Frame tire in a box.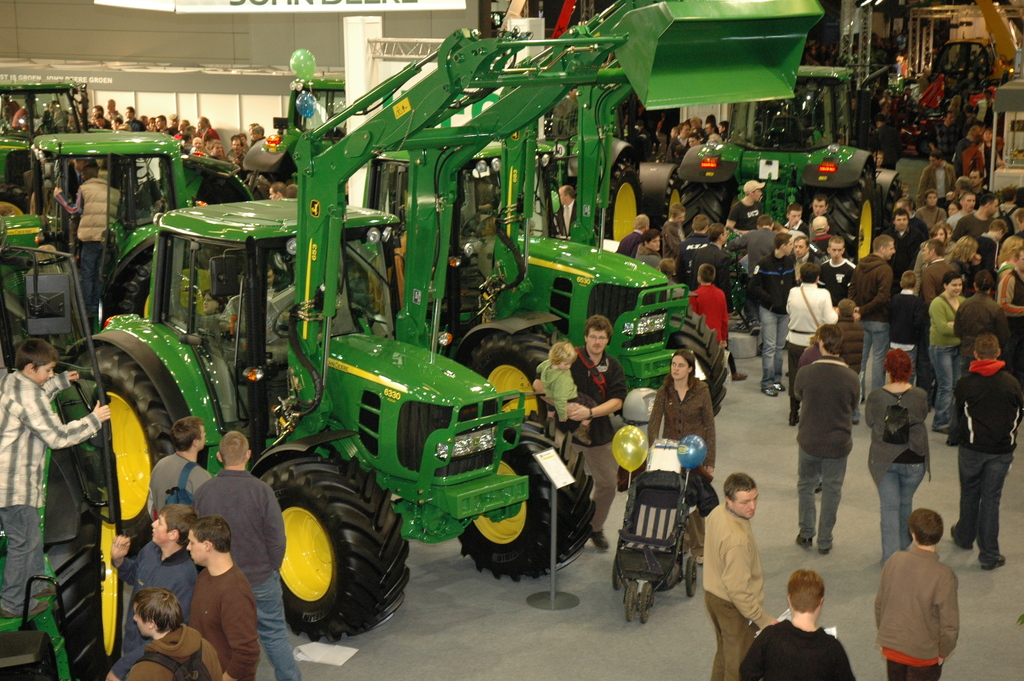
867/177/906/241.
